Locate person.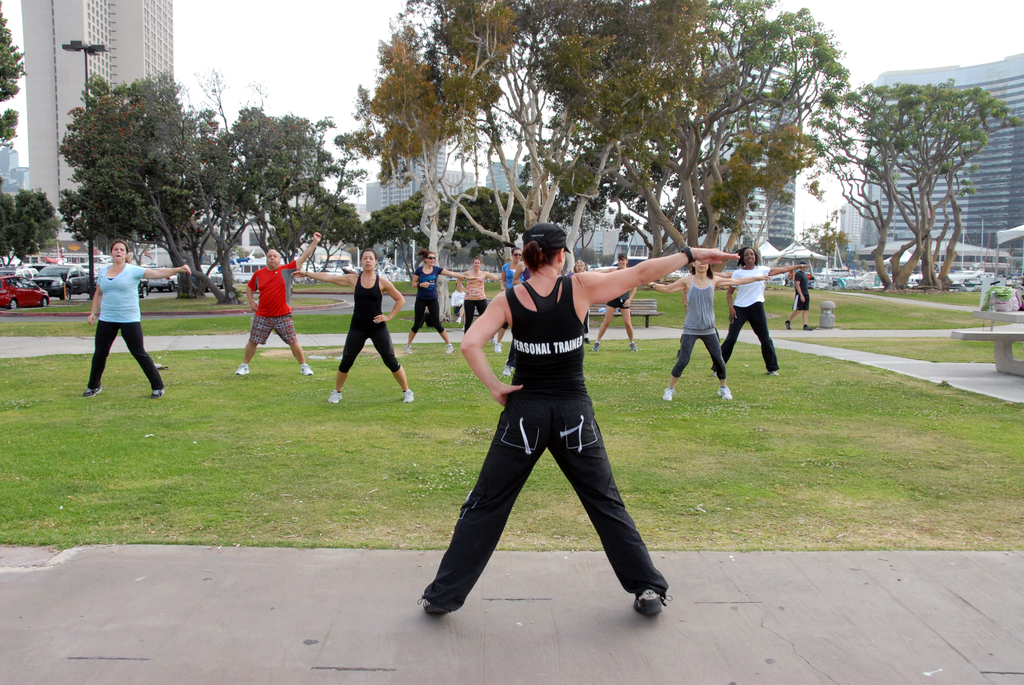
Bounding box: crop(588, 253, 640, 350).
